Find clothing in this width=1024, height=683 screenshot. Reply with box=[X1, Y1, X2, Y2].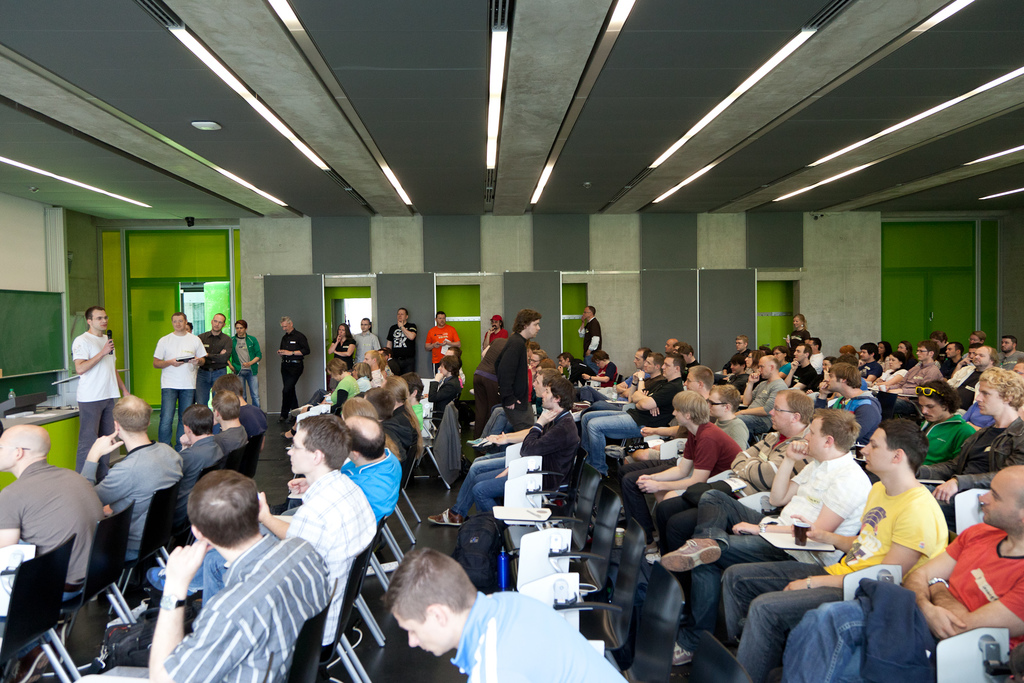
box=[335, 442, 404, 525].
